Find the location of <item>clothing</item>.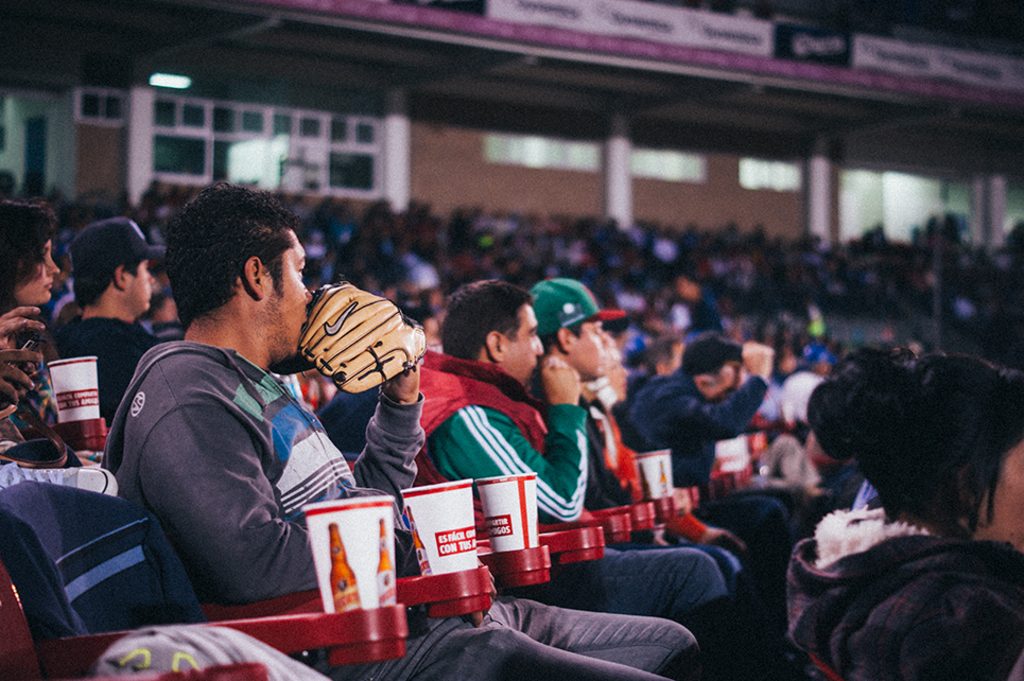
Location: select_region(769, 509, 1023, 680).
